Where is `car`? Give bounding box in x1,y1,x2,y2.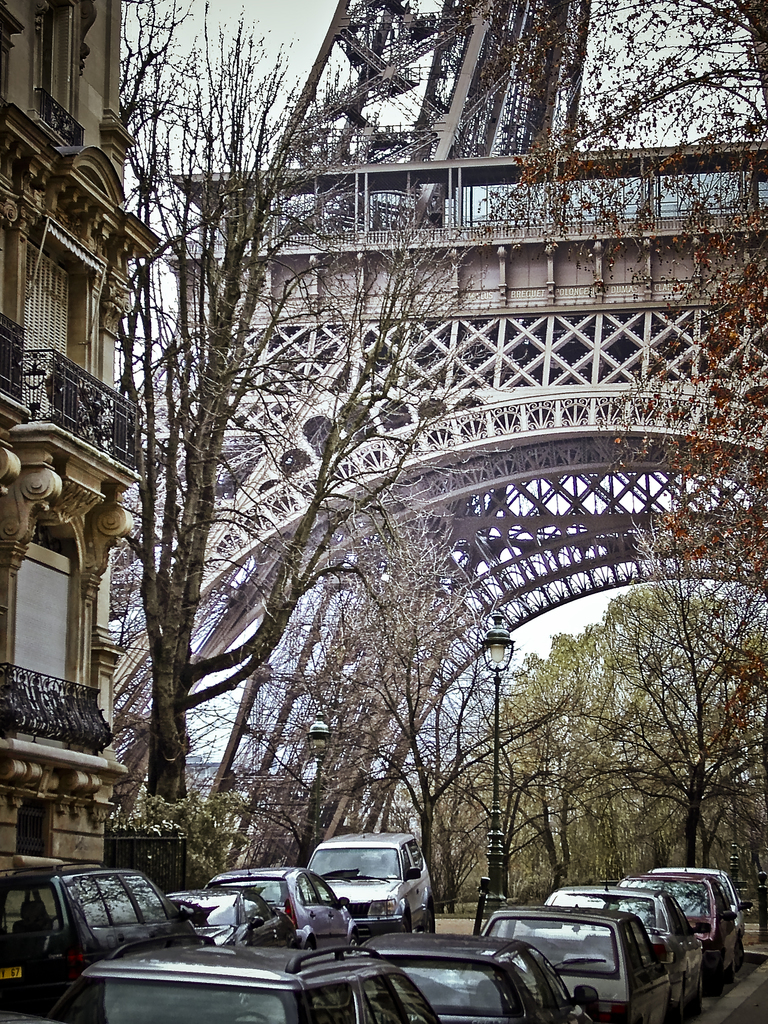
544,867,712,1023.
